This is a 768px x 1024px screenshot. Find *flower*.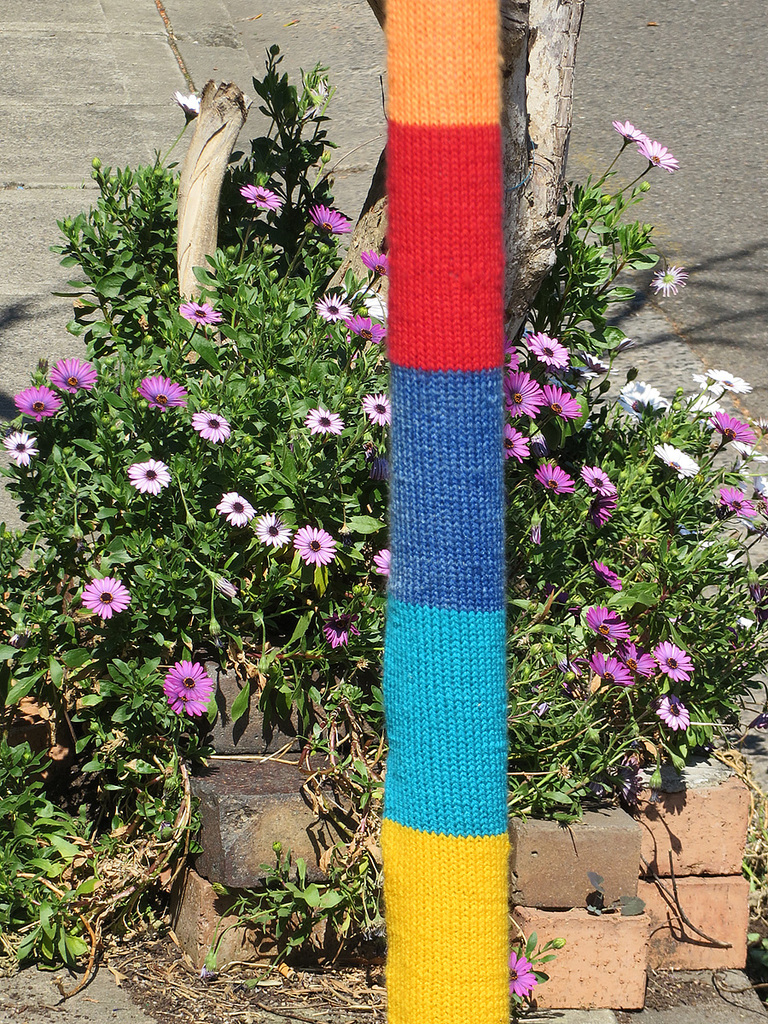
Bounding box: x1=694, y1=377, x2=712, y2=392.
